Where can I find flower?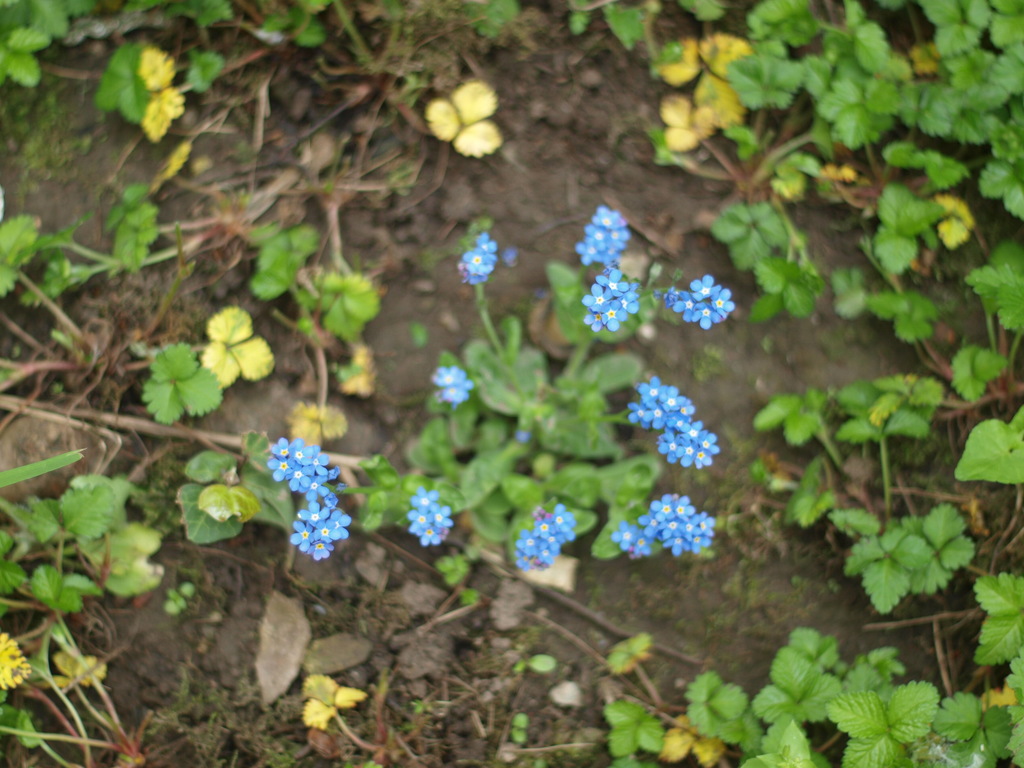
You can find it at (left=662, top=274, right=735, bottom=331).
